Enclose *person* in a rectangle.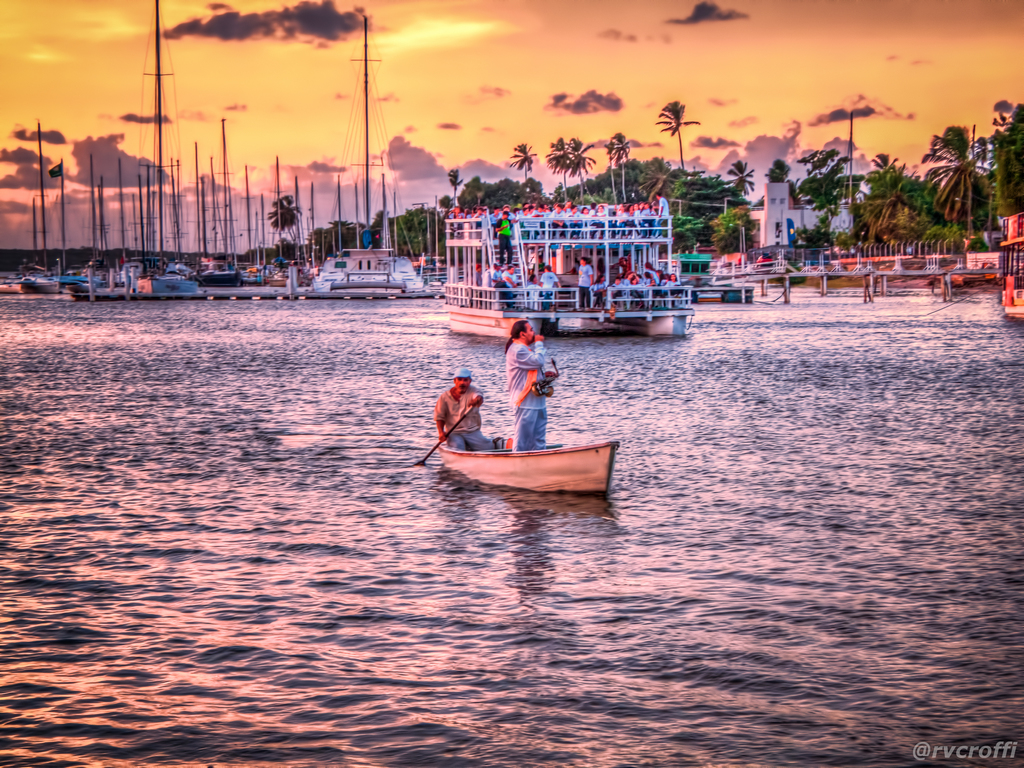
left=540, top=266, right=561, bottom=305.
